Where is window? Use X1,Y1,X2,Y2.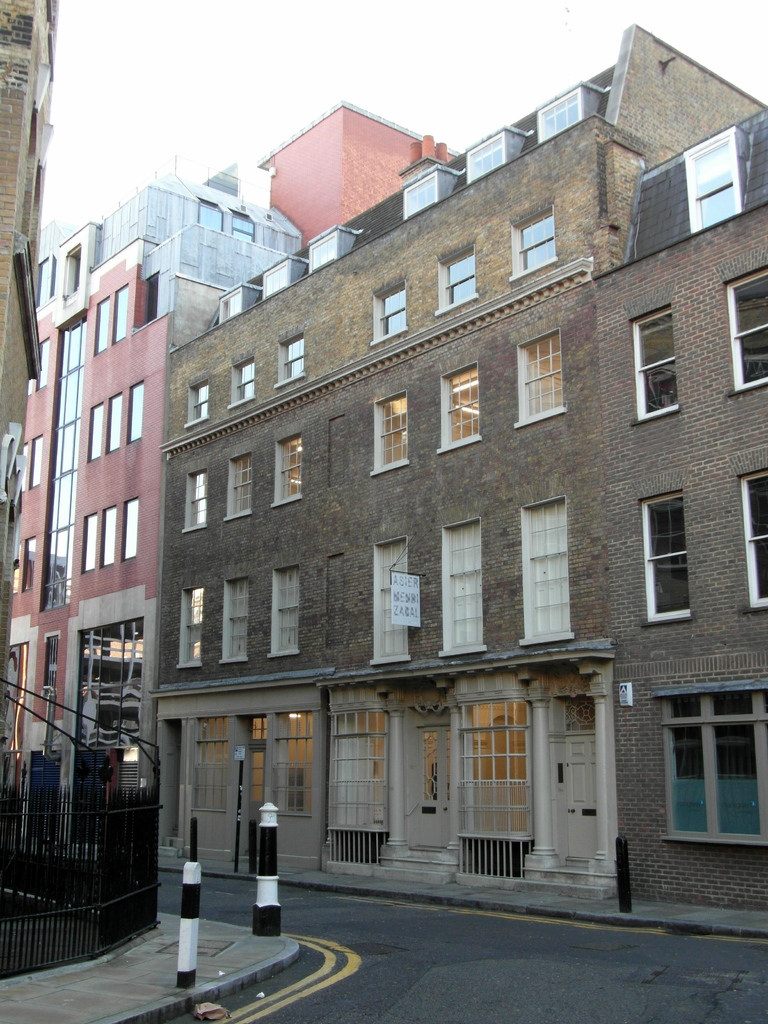
399,173,440,219.
